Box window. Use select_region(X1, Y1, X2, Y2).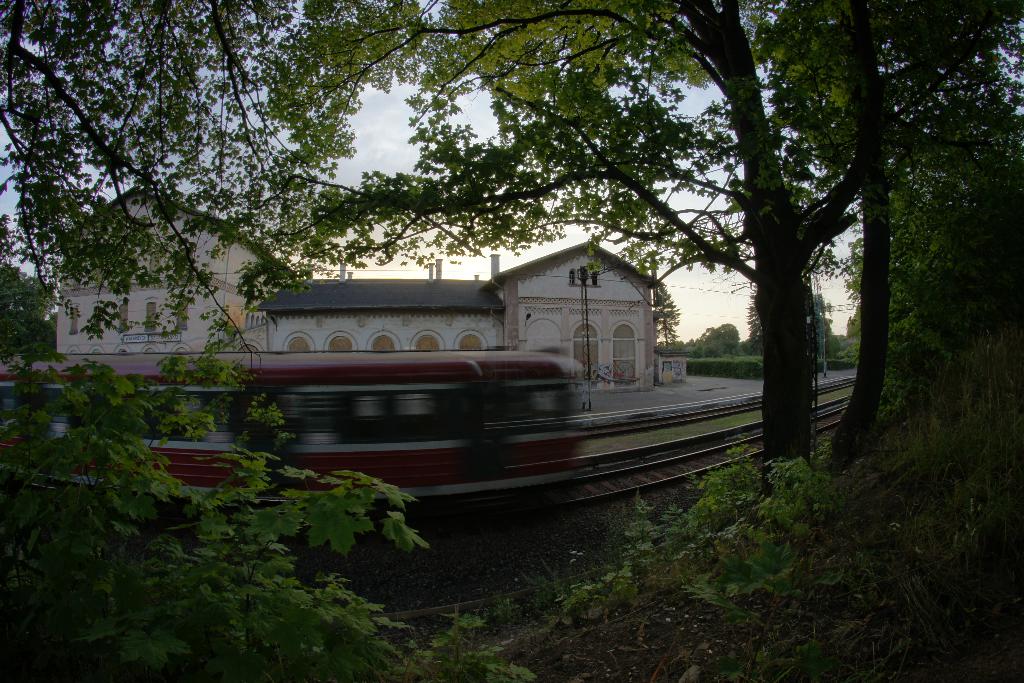
select_region(169, 298, 189, 331).
